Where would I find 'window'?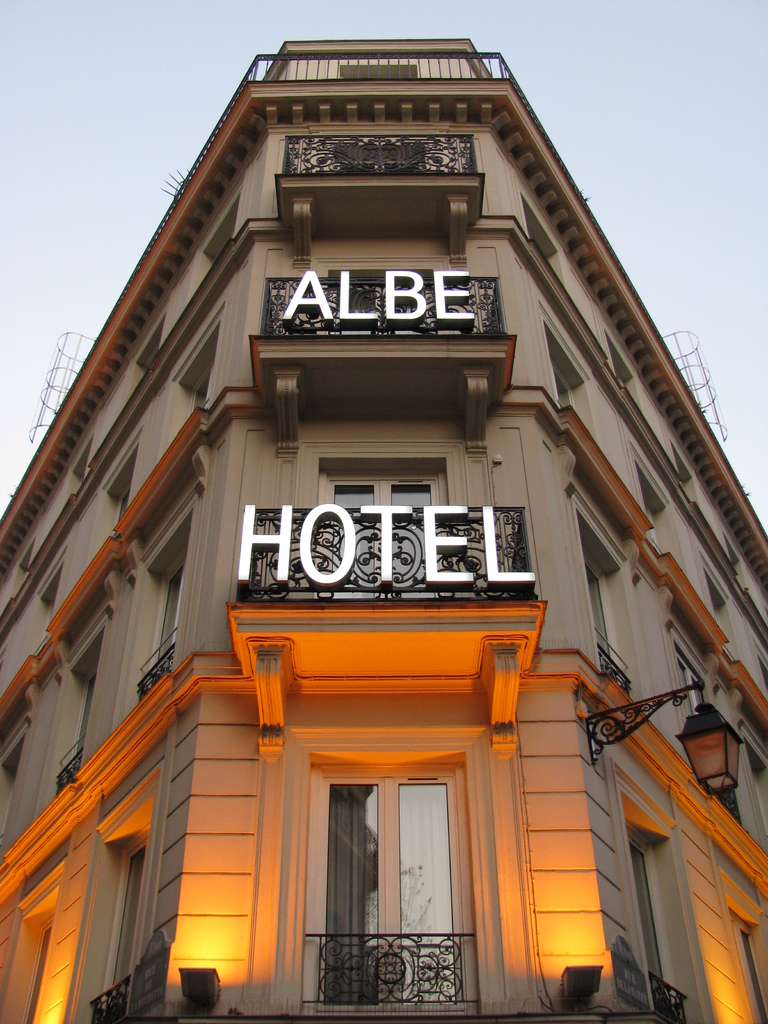
At box=[45, 582, 60, 636].
